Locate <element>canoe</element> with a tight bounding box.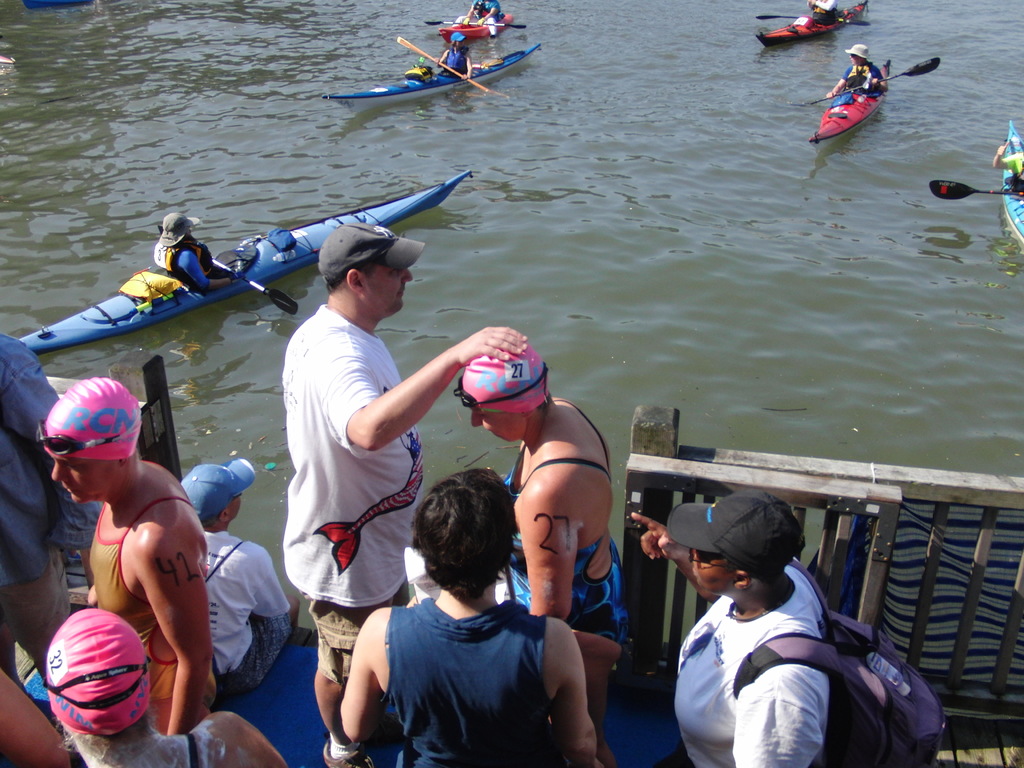
bbox=[17, 172, 467, 358].
